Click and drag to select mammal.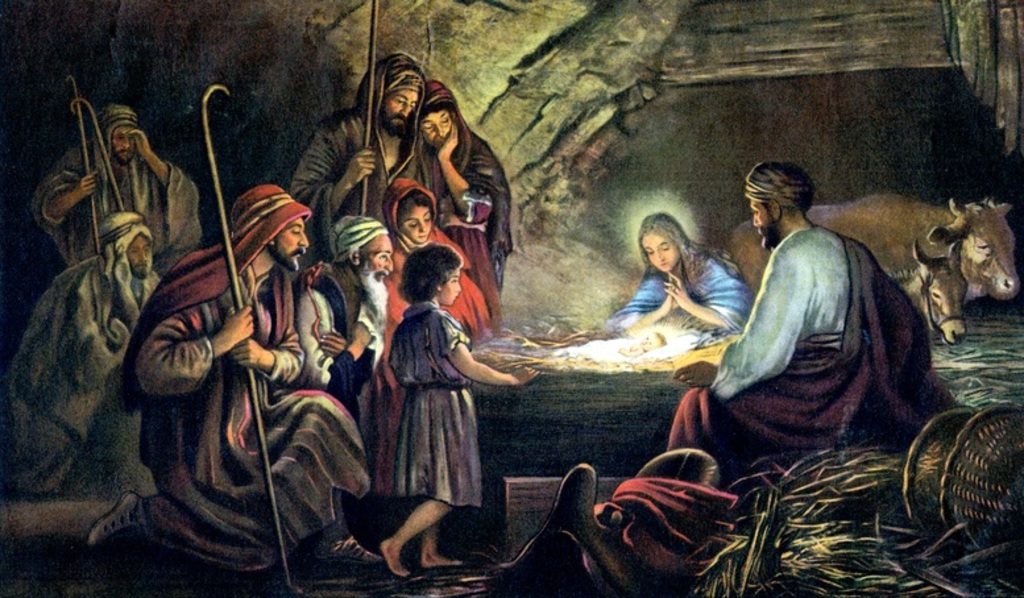
Selection: bbox(289, 51, 424, 286).
